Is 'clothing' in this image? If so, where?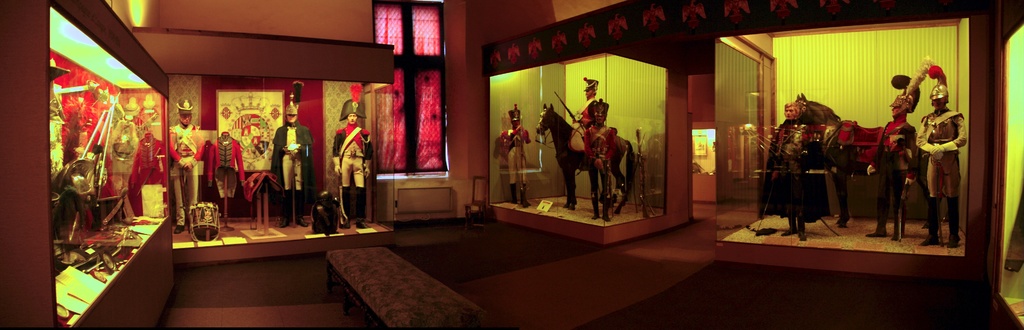
Yes, at <region>915, 105, 965, 196</region>.
